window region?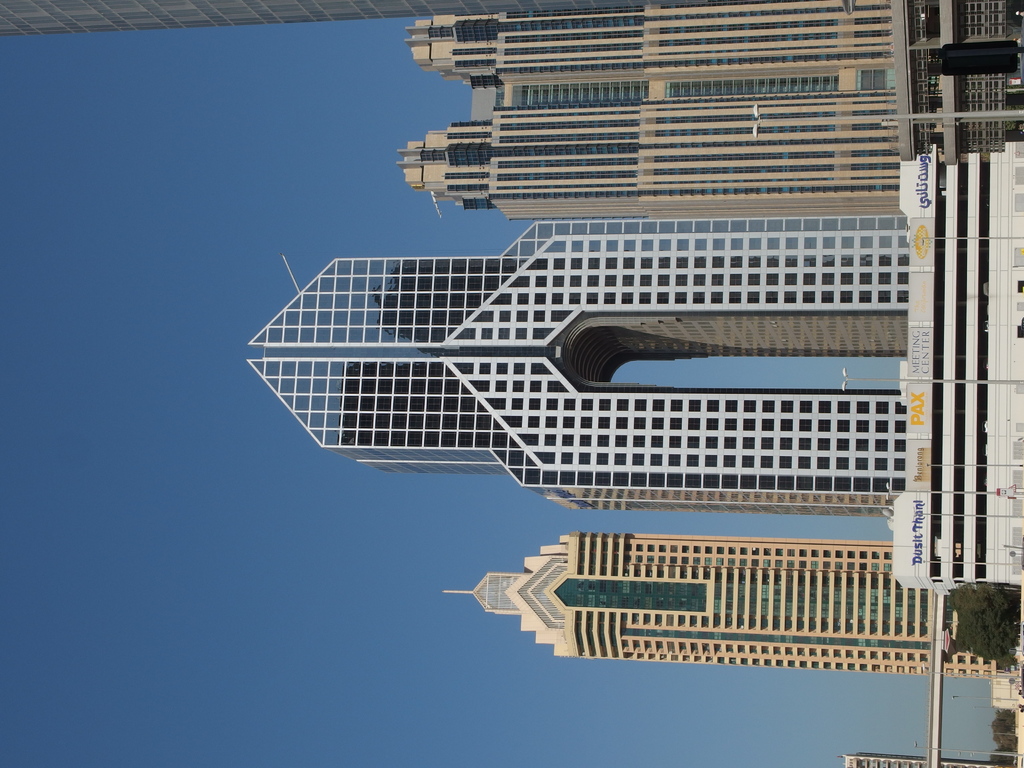
locate(668, 453, 680, 467)
